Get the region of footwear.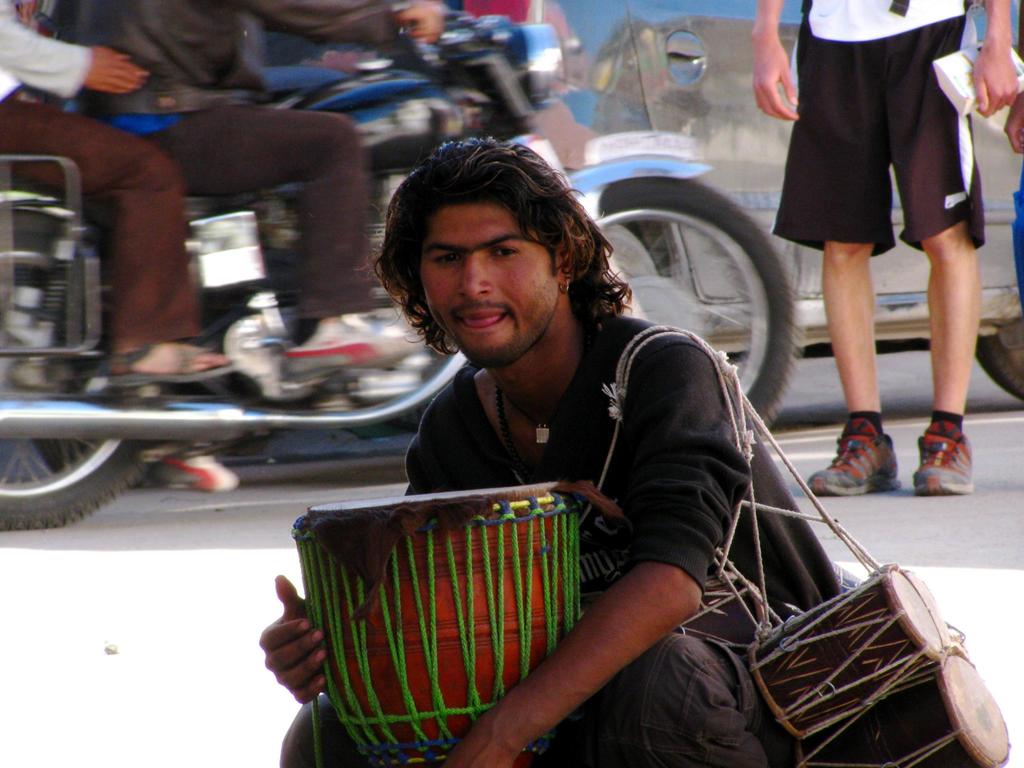
<region>801, 422, 902, 499</region>.
